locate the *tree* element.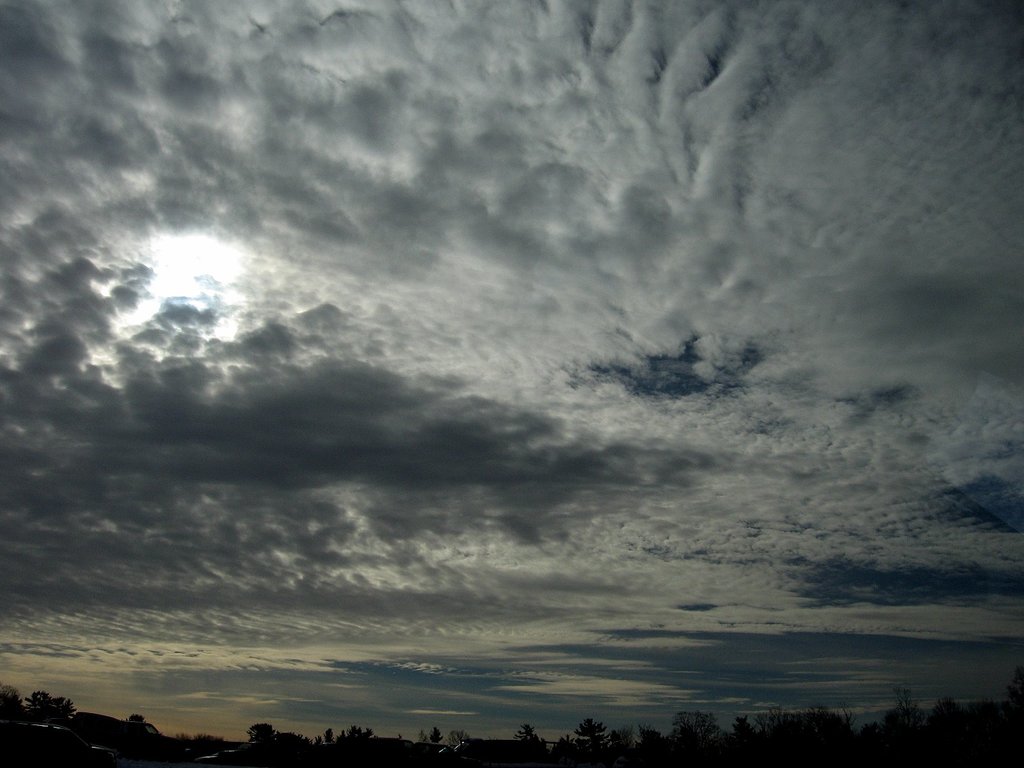
Element bbox: BBox(420, 723, 448, 753).
